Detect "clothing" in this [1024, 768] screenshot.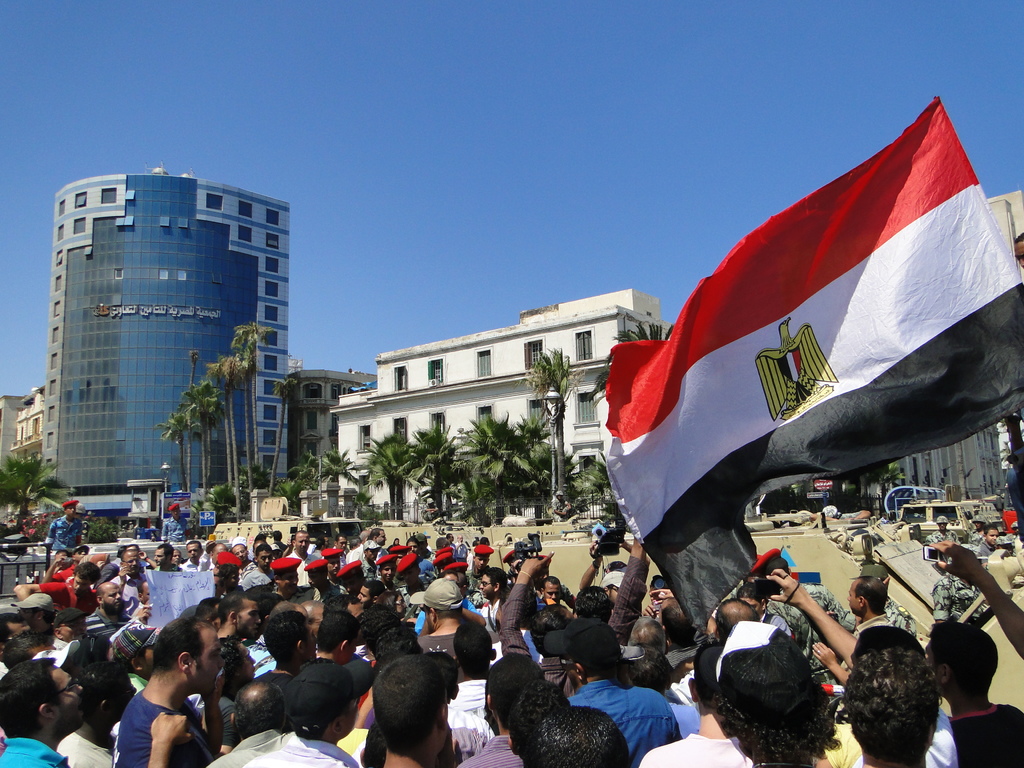
Detection: x1=968, y1=527, x2=989, y2=548.
